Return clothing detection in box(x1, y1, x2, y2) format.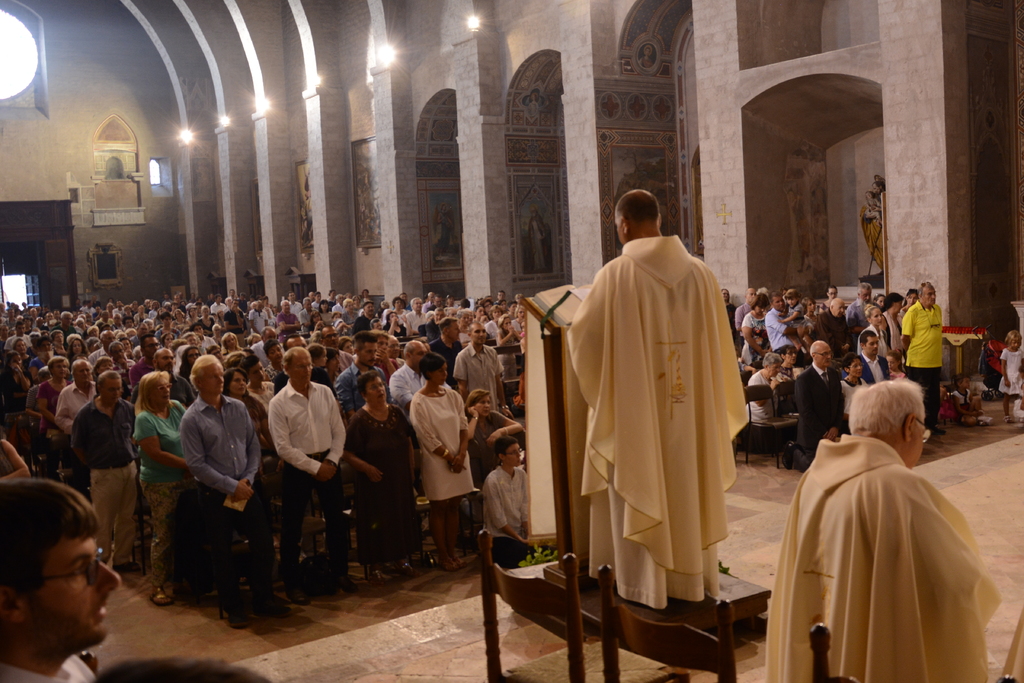
box(468, 401, 513, 450).
